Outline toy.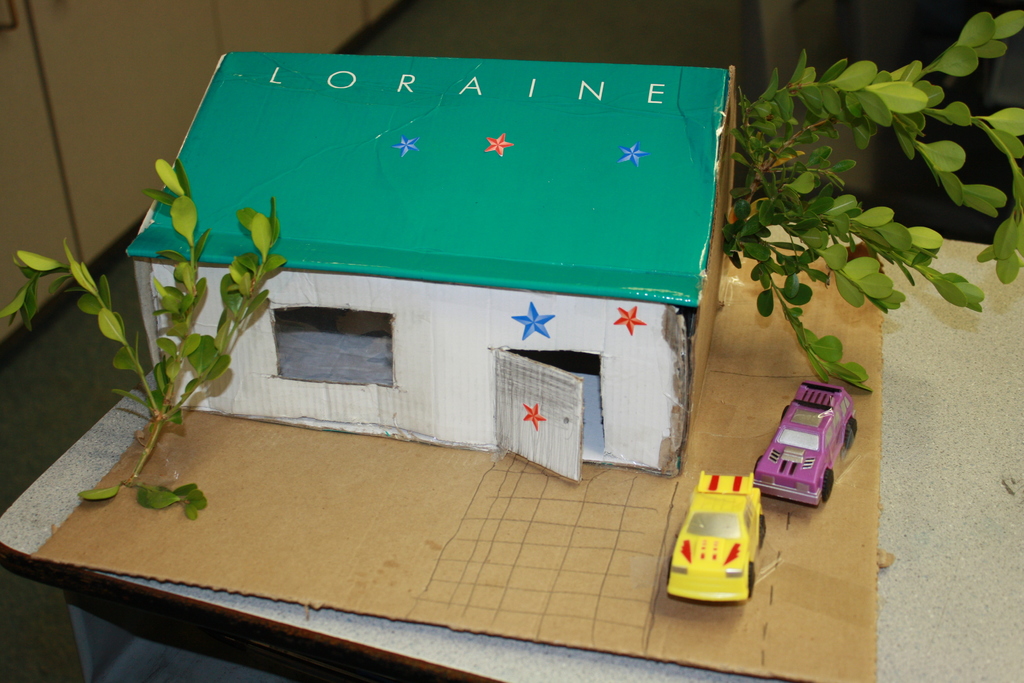
Outline: <bbox>657, 470, 753, 604</bbox>.
